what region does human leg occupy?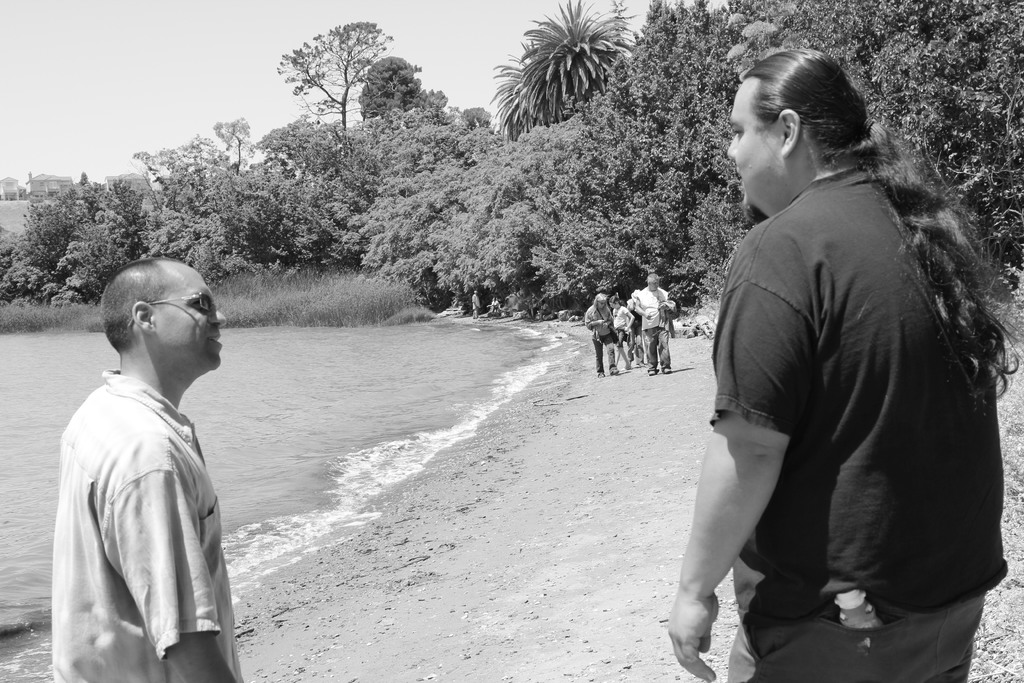
<region>643, 335, 655, 377</region>.
